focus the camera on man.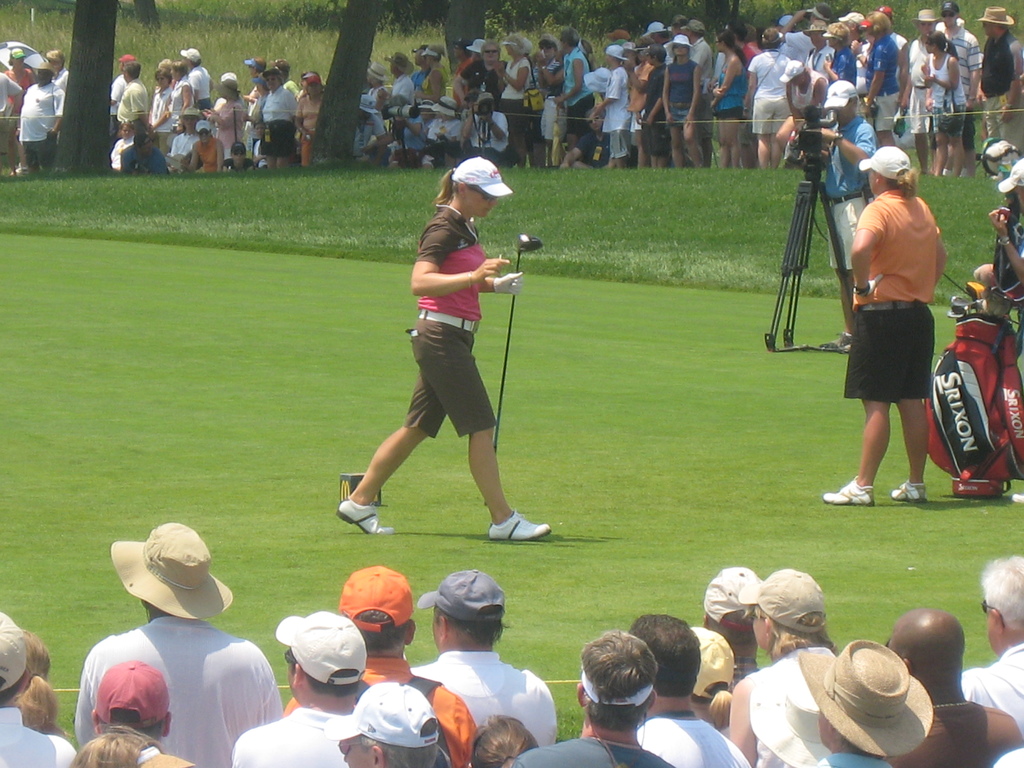
Focus region: BBox(239, 614, 364, 767).
